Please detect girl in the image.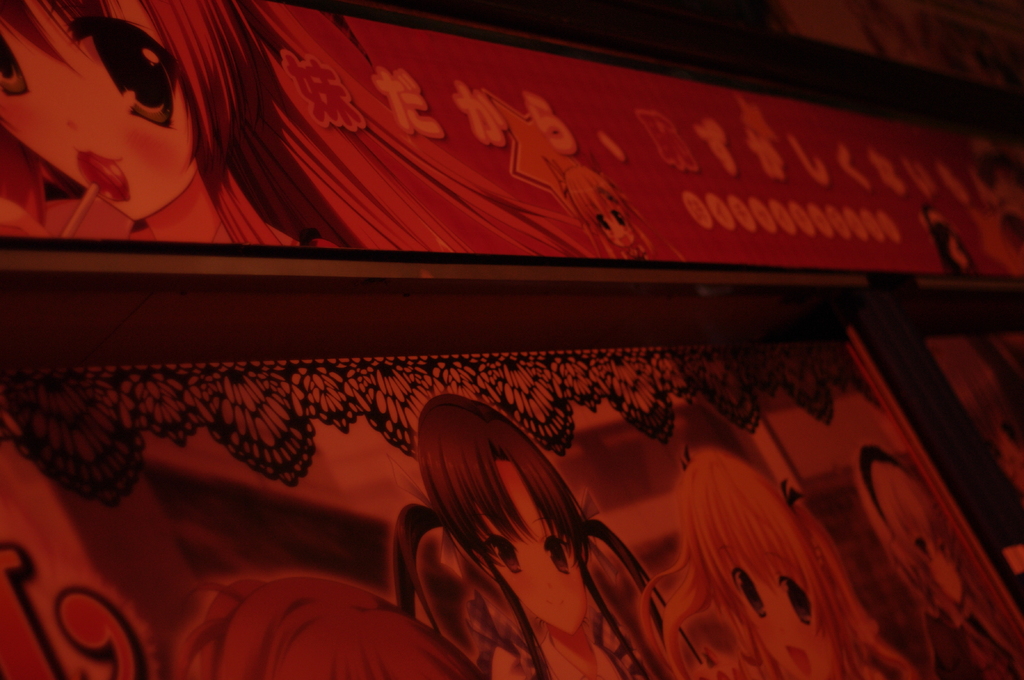
box=[397, 393, 703, 679].
